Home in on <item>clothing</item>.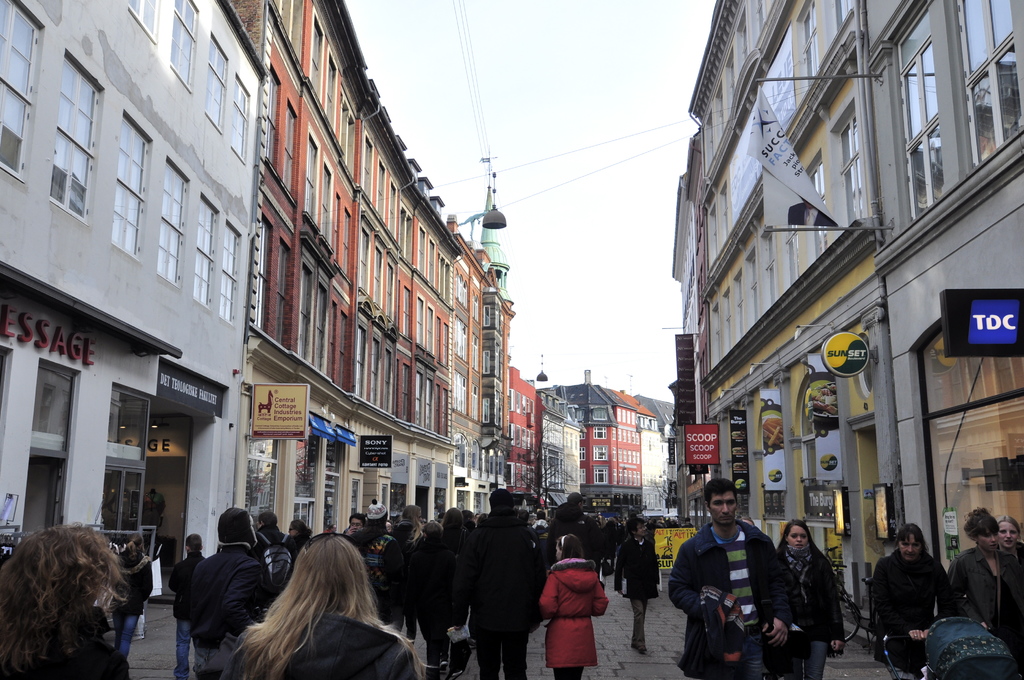
Homed in at x1=170, y1=555, x2=211, y2=679.
